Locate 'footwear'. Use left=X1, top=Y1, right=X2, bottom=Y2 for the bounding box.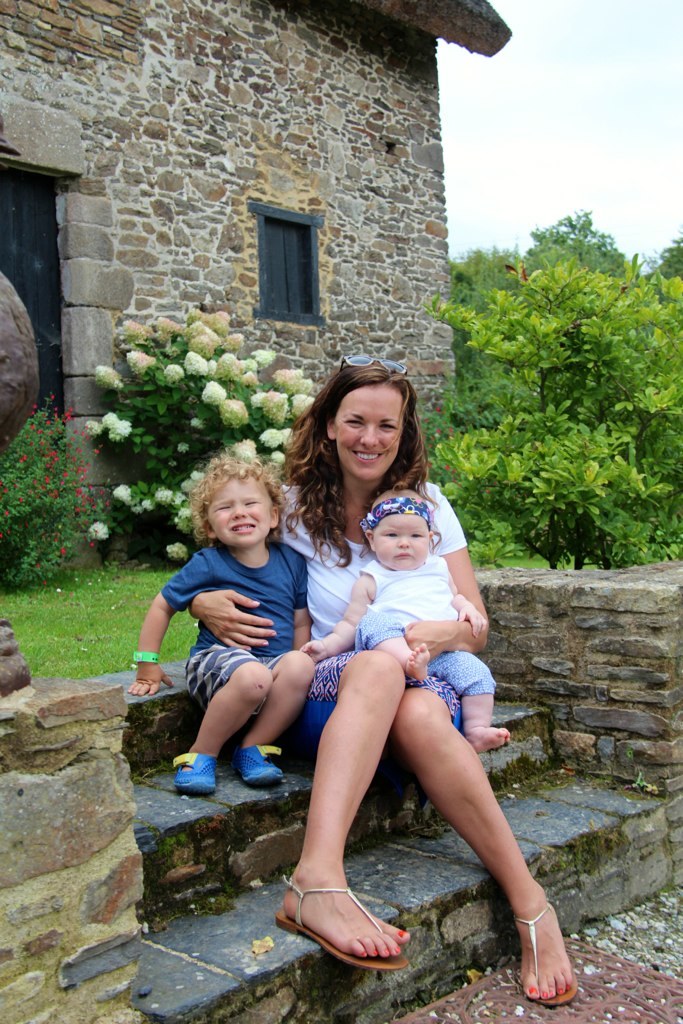
left=239, top=746, right=294, bottom=785.
